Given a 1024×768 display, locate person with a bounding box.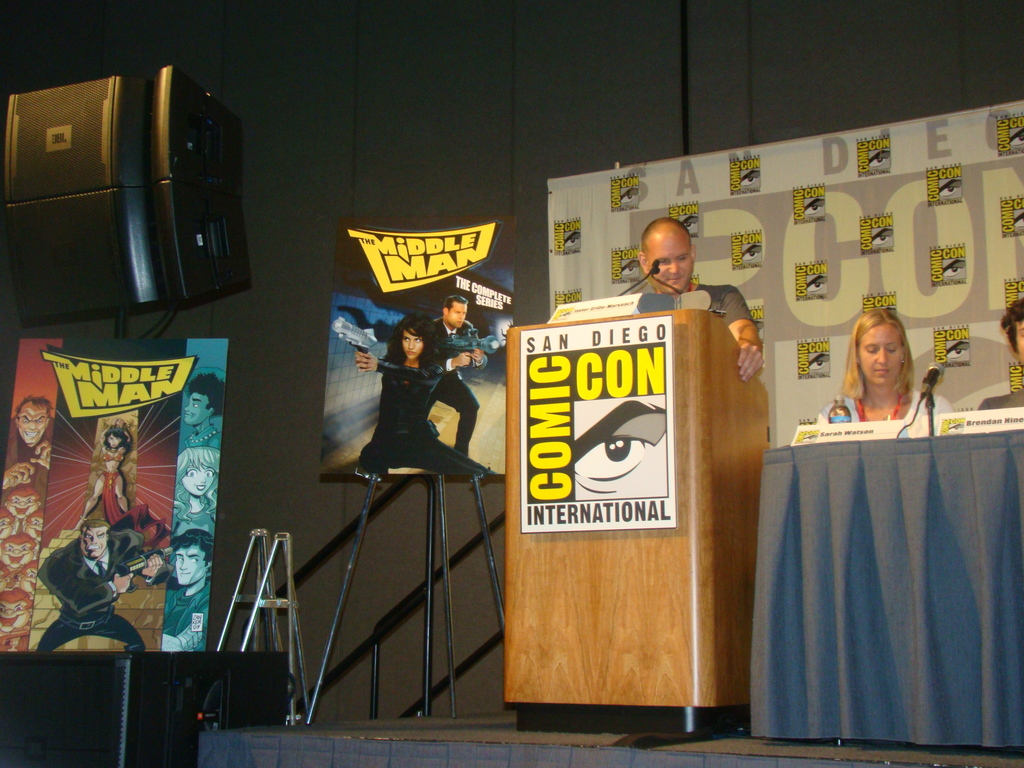
Located: l=432, t=298, r=481, b=452.
